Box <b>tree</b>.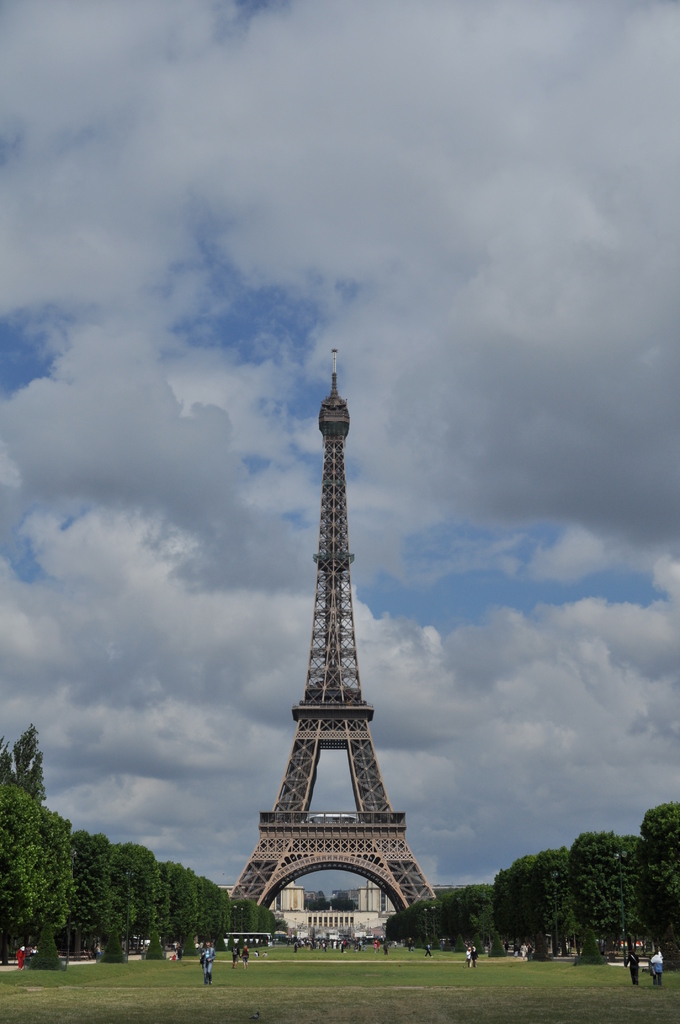
Rect(310, 877, 357, 929).
